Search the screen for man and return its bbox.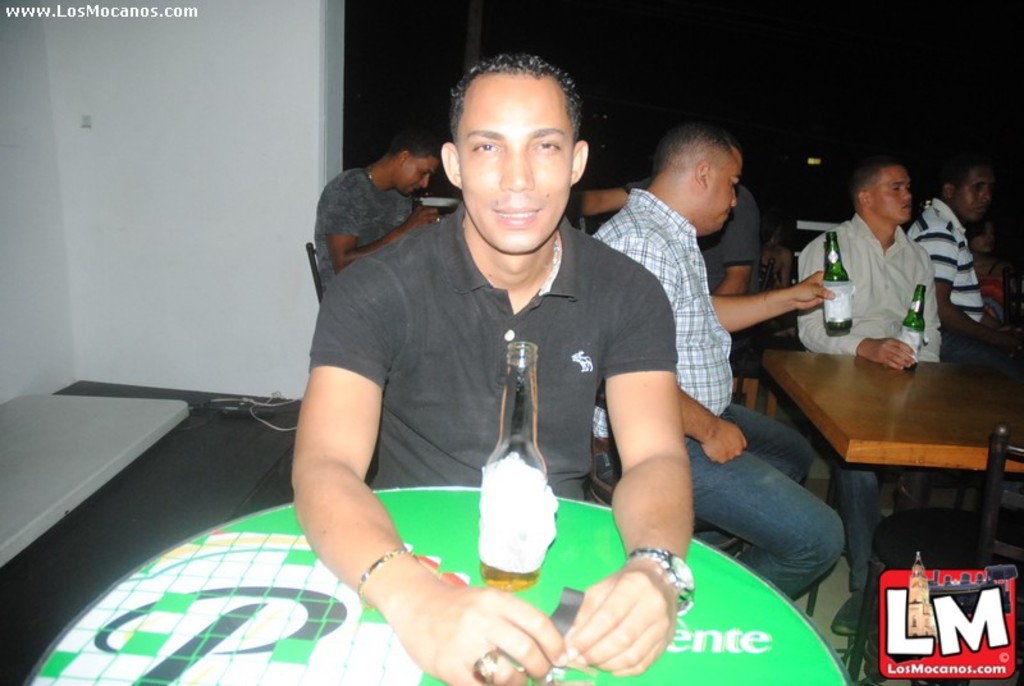
Found: crop(692, 180, 751, 378).
